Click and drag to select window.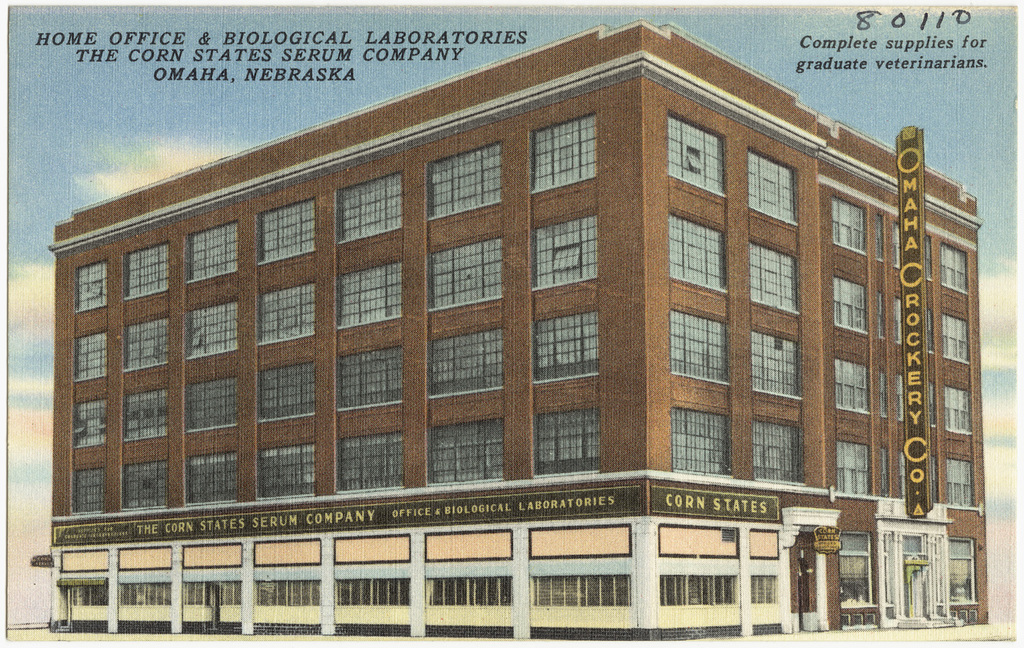
Selection: l=937, t=313, r=973, b=369.
